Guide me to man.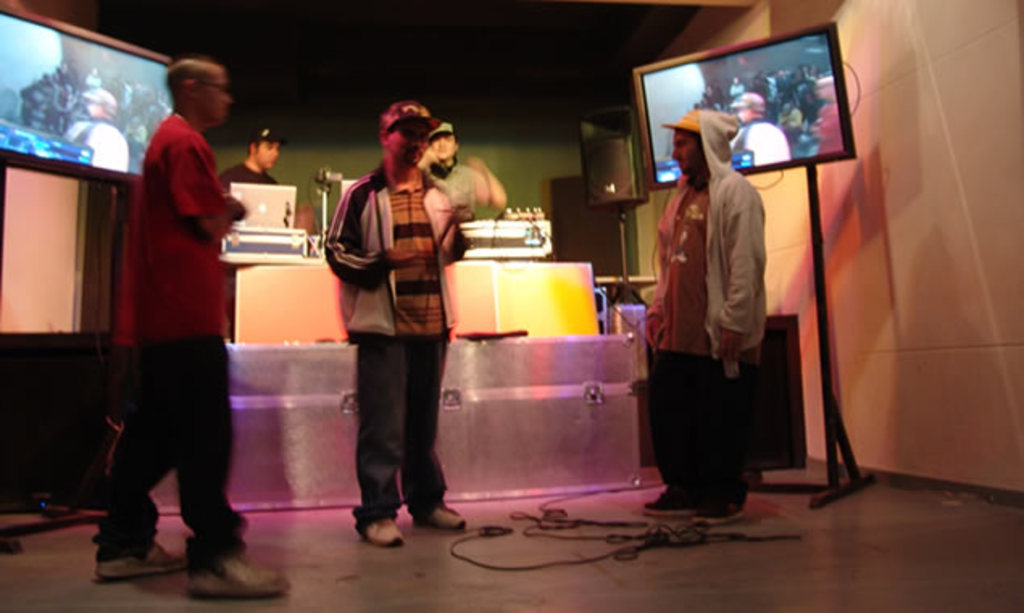
Guidance: locate(732, 87, 792, 160).
